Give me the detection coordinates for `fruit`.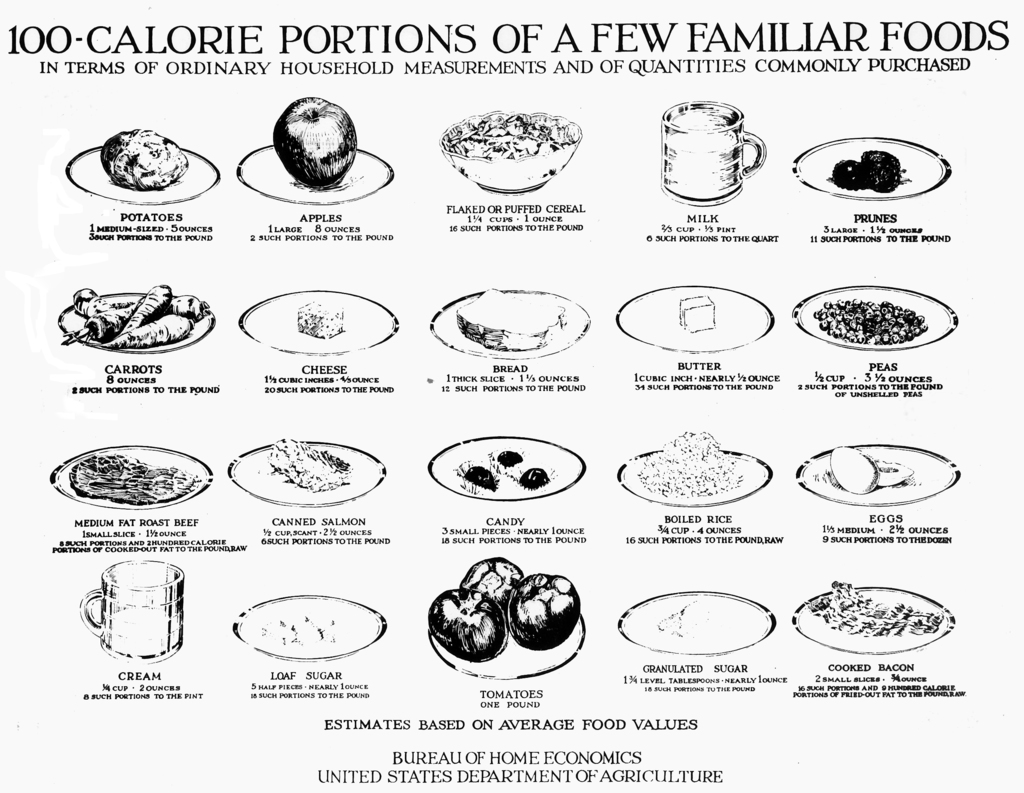
<region>272, 90, 361, 188</region>.
